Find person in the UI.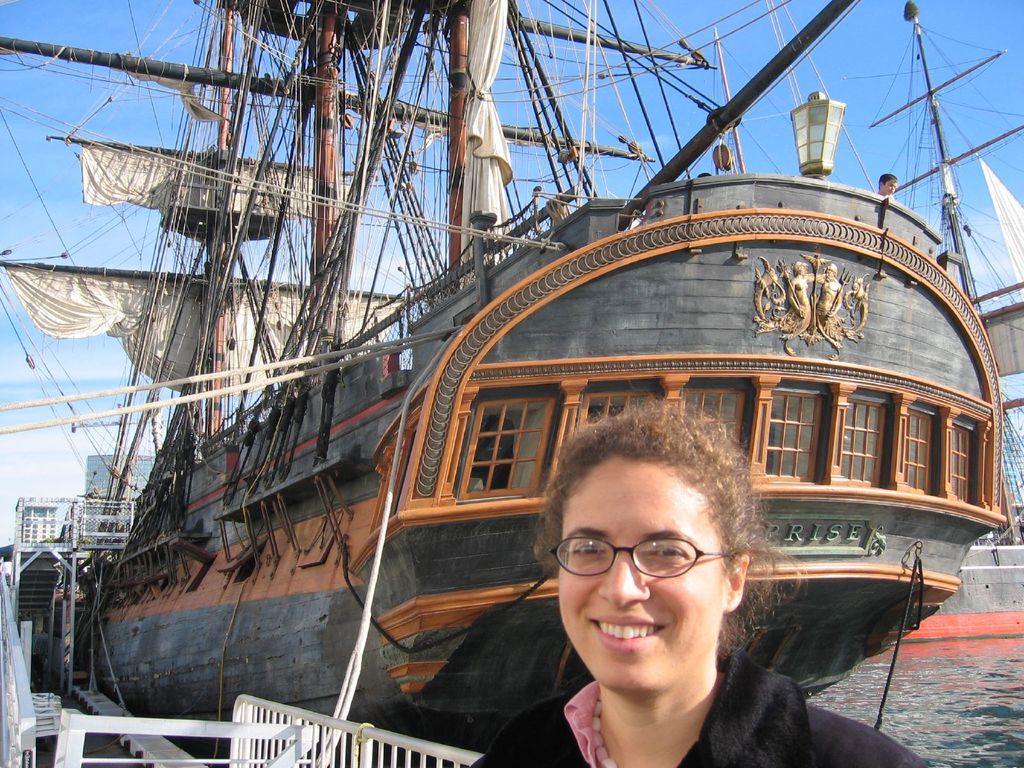
UI element at {"left": 494, "top": 423, "right": 881, "bottom": 763}.
